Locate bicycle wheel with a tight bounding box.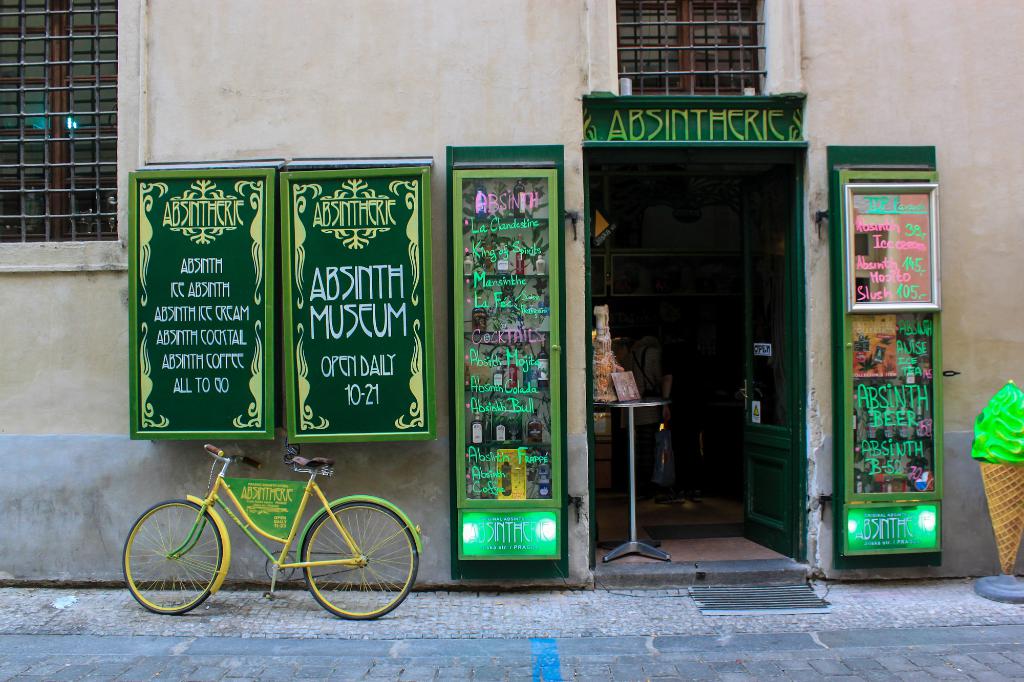
crop(300, 501, 417, 619).
